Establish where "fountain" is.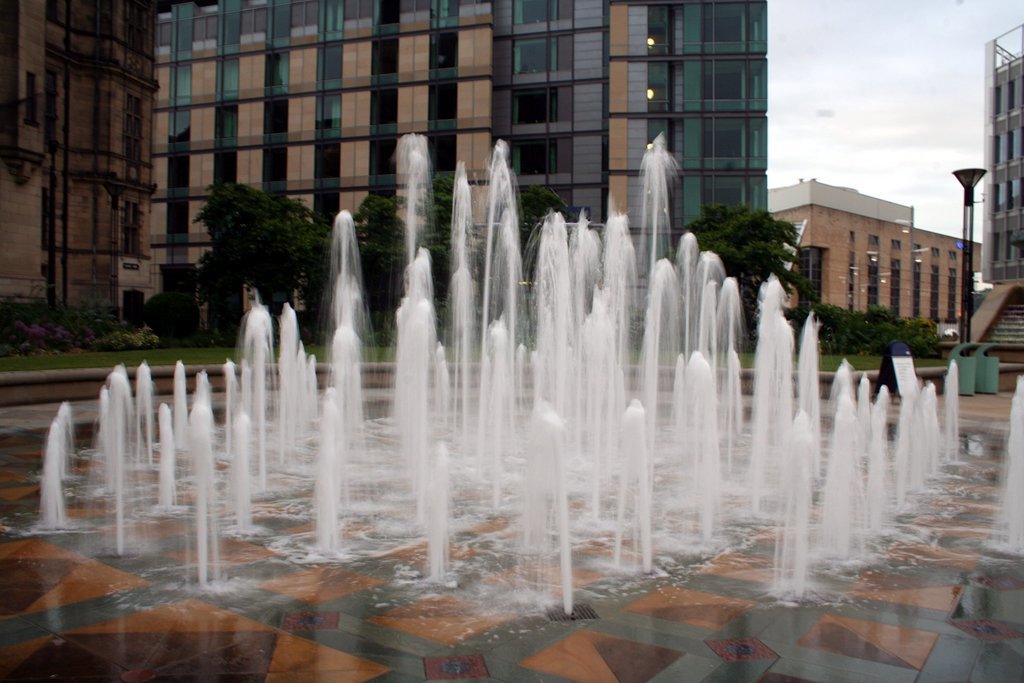
Established at [x1=981, y1=381, x2=1023, y2=558].
